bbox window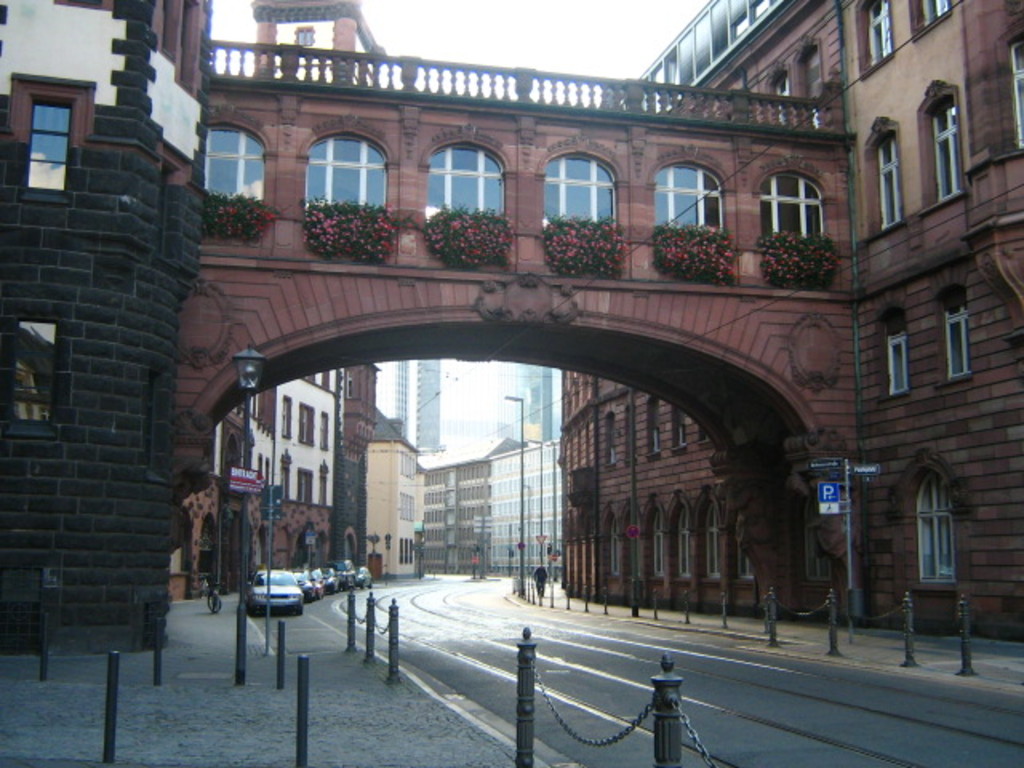
crop(765, 56, 789, 138)
